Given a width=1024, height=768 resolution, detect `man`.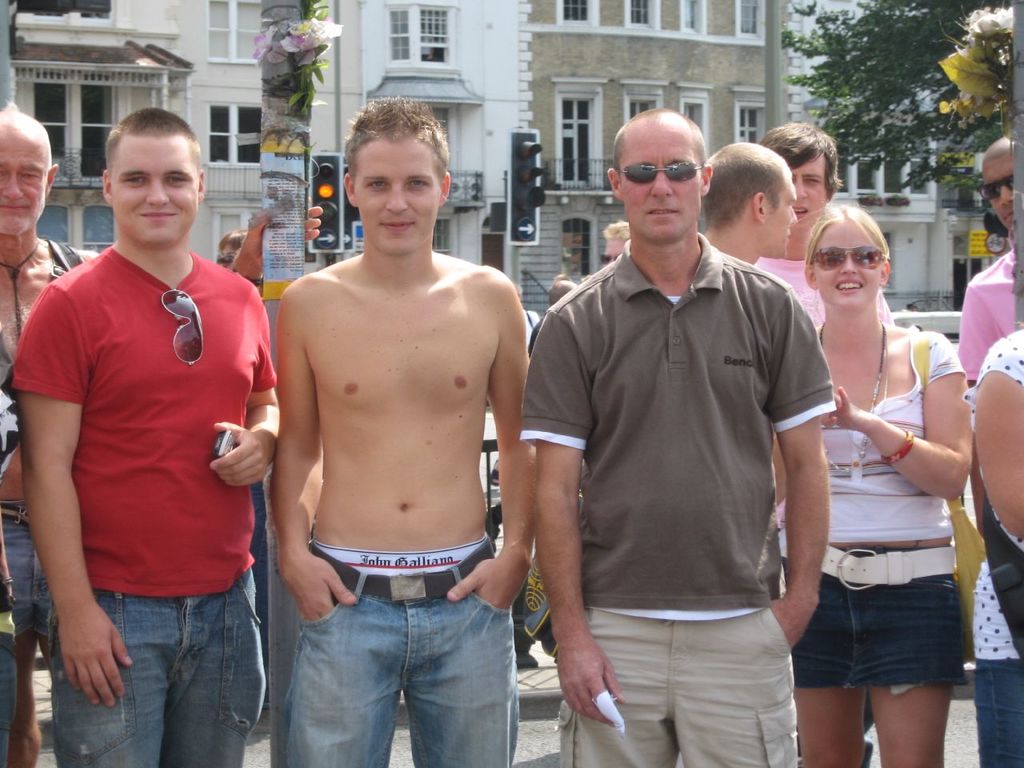
<box>598,220,632,270</box>.
